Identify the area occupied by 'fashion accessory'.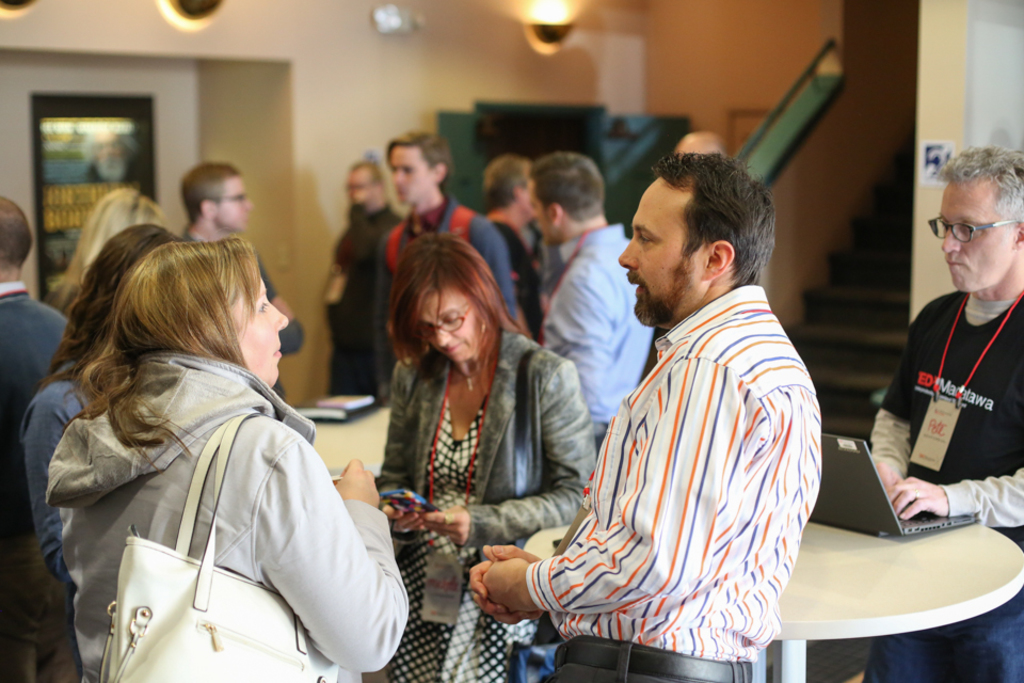
Area: 410 297 478 339.
